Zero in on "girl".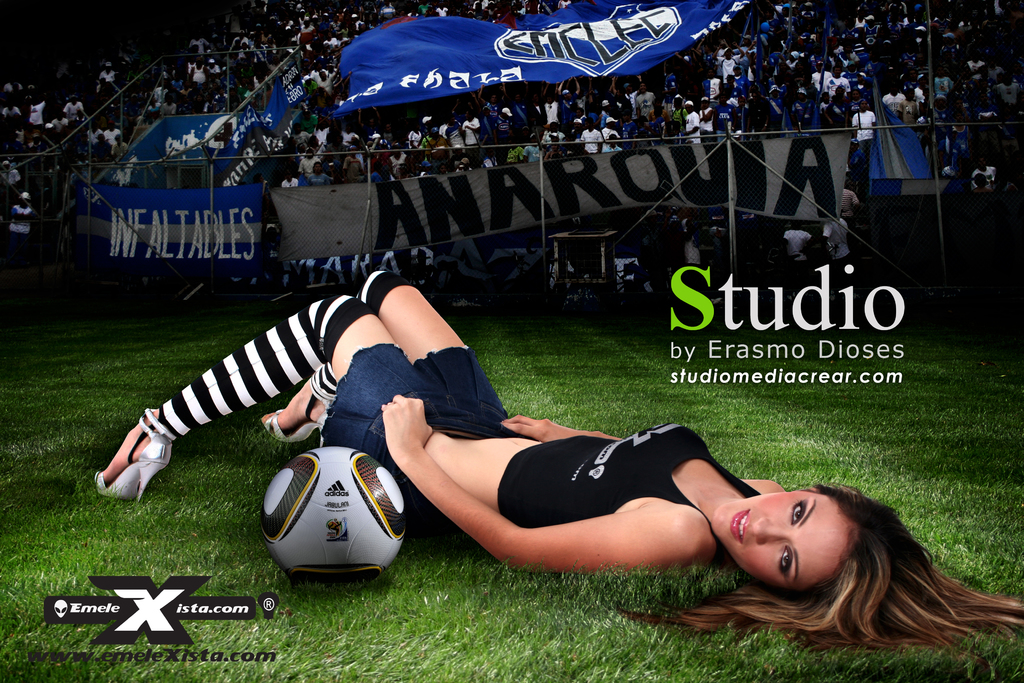
Zeroed in: (92,265,1023,652).
